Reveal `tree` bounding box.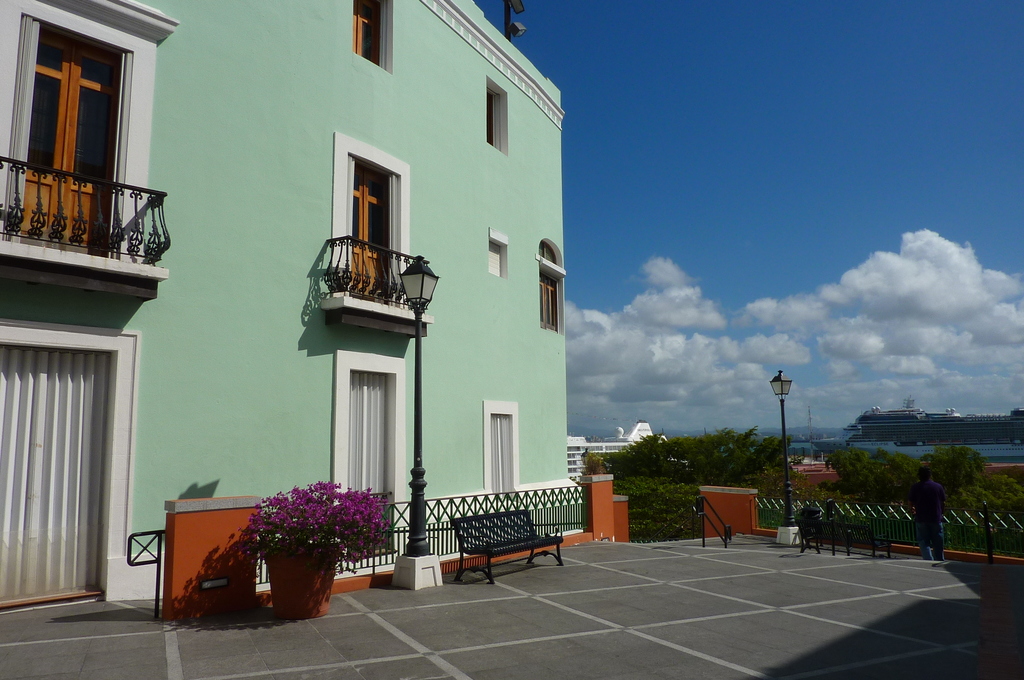
Revealed: x1=977 y1=473 x2=1023 y2=516.
